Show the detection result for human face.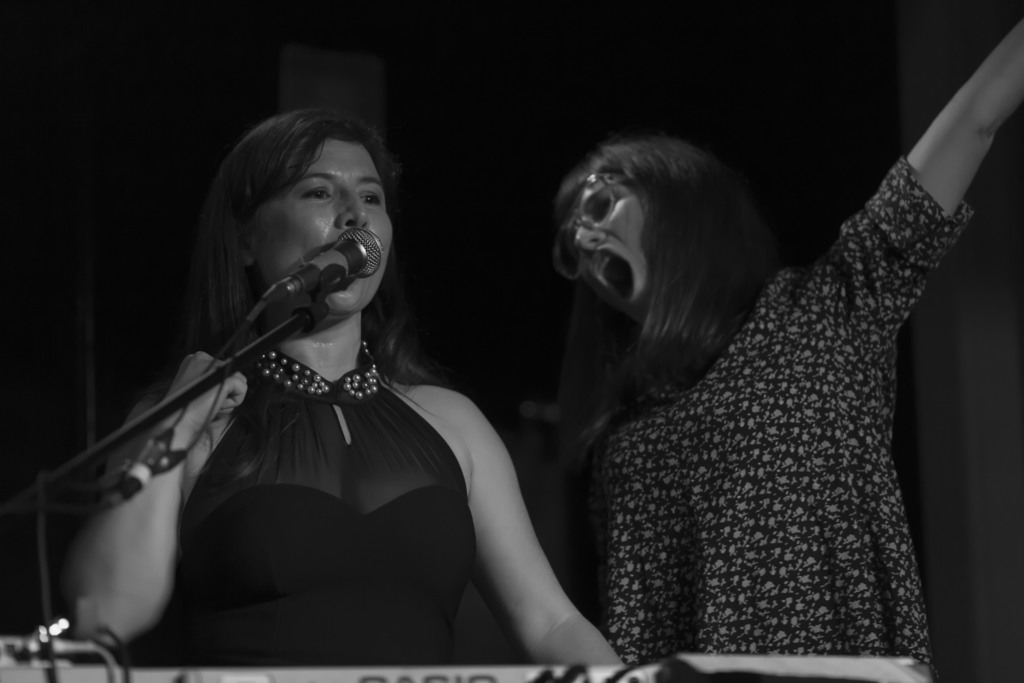
(x1=573, y1=170, x2=655, y2=325).
